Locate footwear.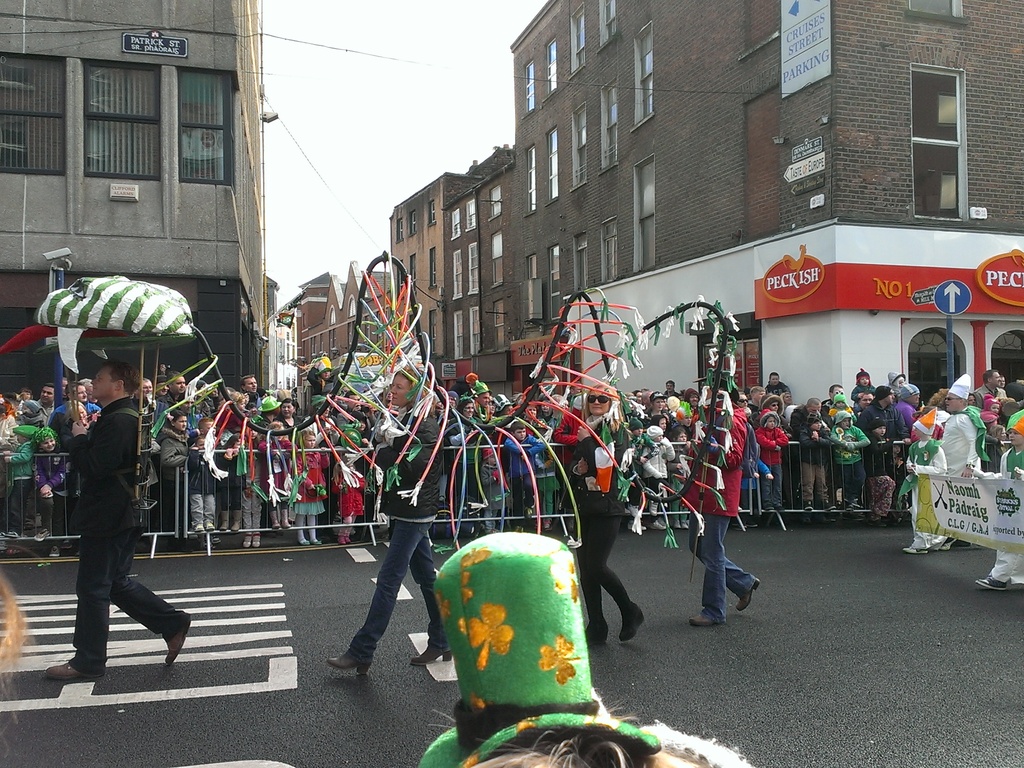
Bounding box: pyautogui.locateOnScreen(0, 531, 21, 539).
